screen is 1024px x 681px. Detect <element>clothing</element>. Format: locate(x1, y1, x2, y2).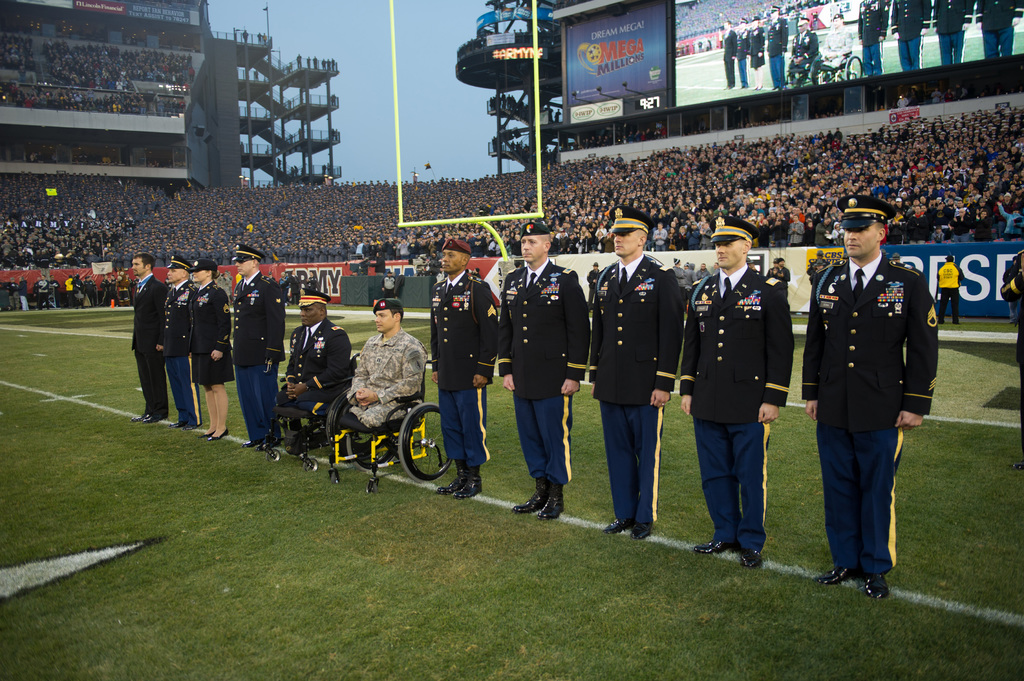
locate(593, 252, 682, 529).
